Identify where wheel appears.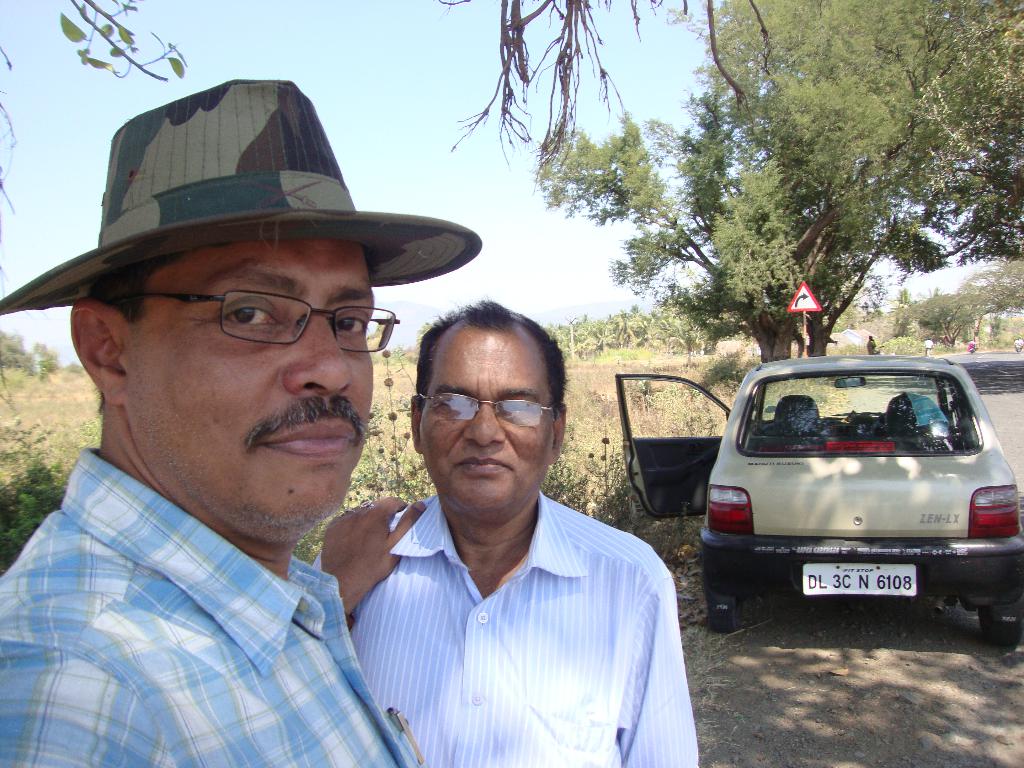
Appears at <region>975, 610, 1022, 653</region>.
